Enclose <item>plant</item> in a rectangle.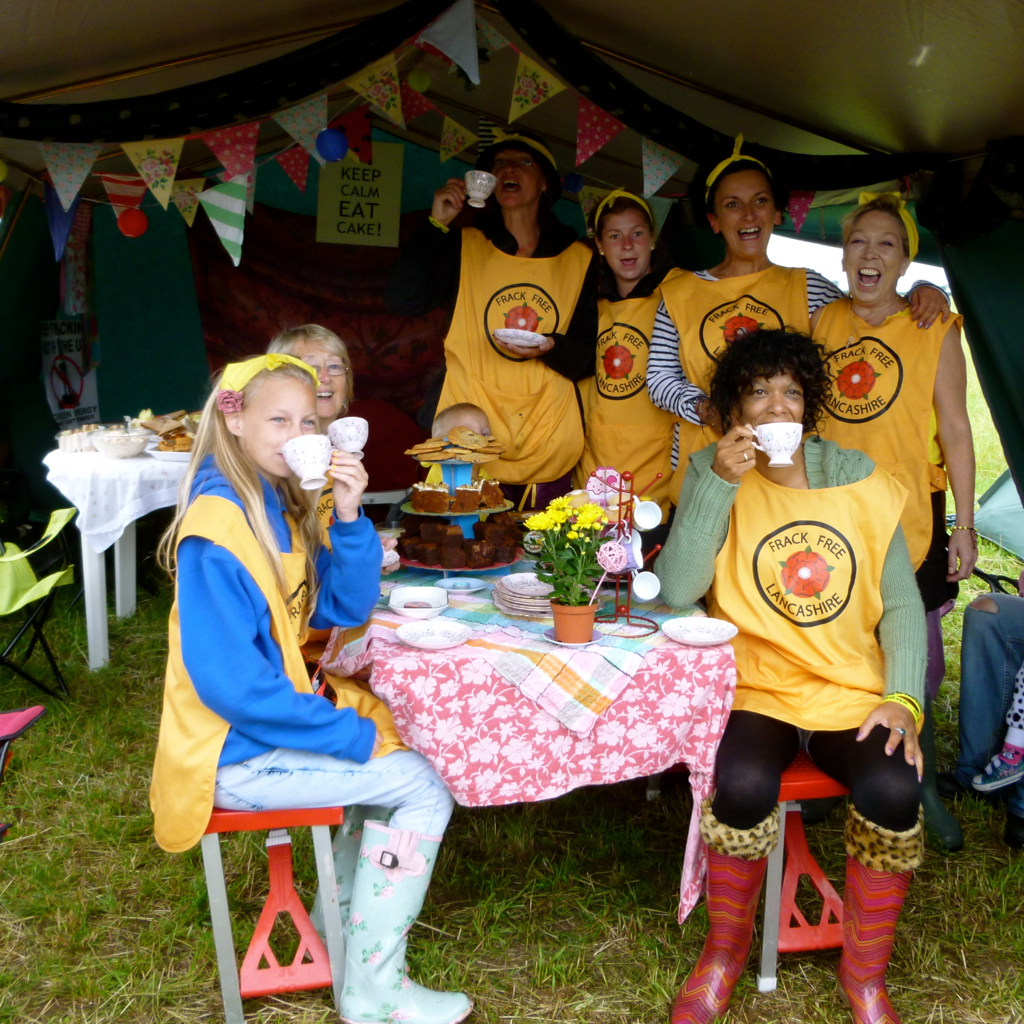
x1=524, y1=488, x2=648, y2=609.
